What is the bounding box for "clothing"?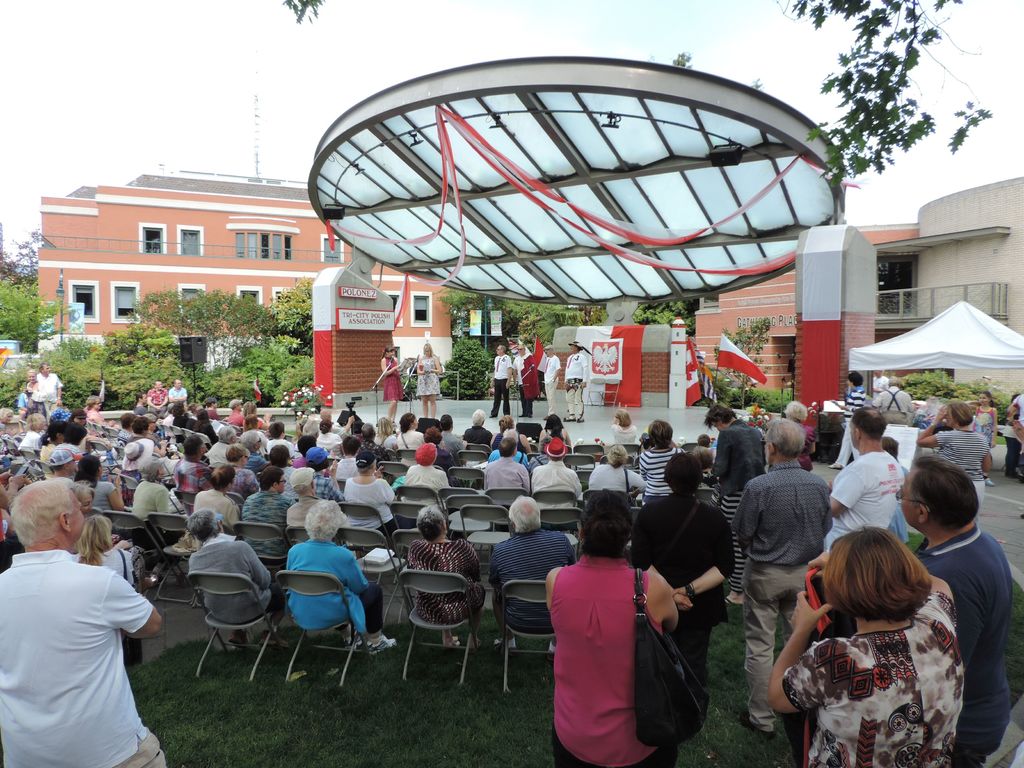
crop(563, 347, 586, 422).
